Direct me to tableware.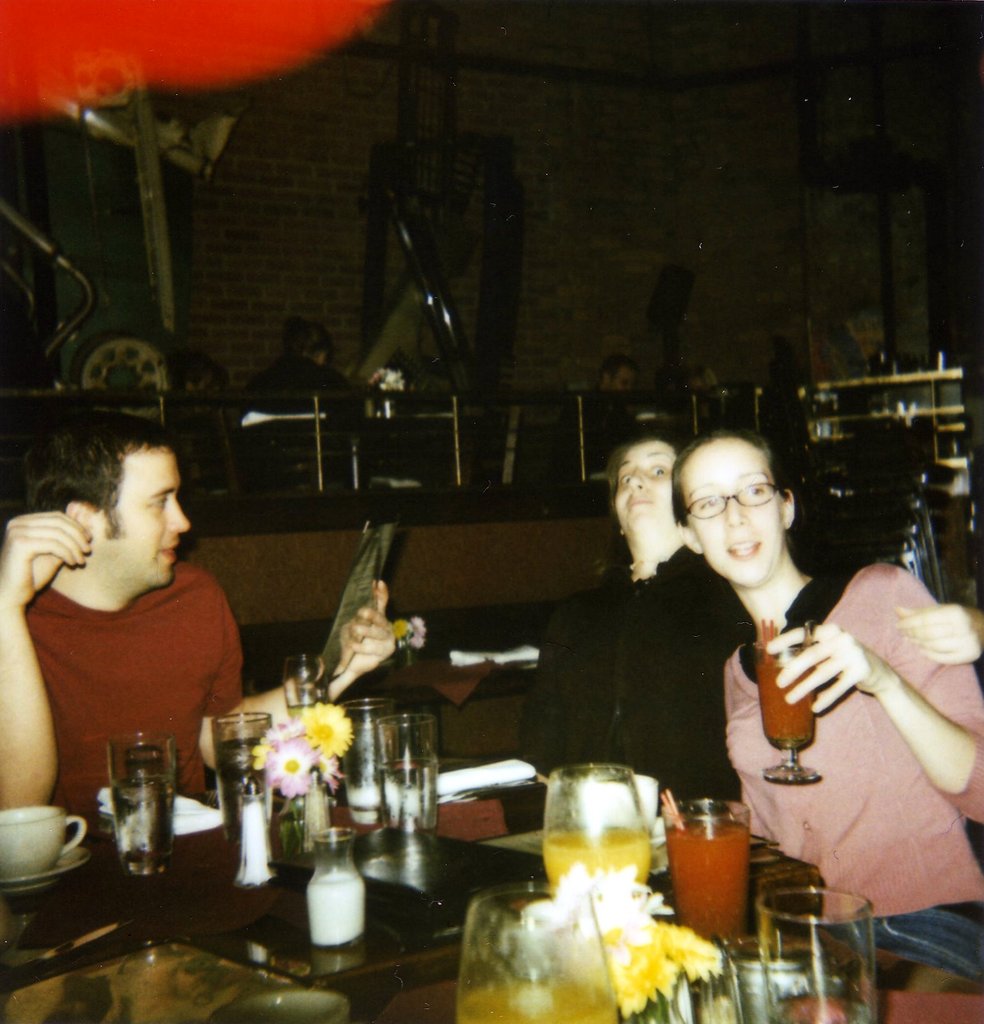
Direction: 446 886 635 1023.
